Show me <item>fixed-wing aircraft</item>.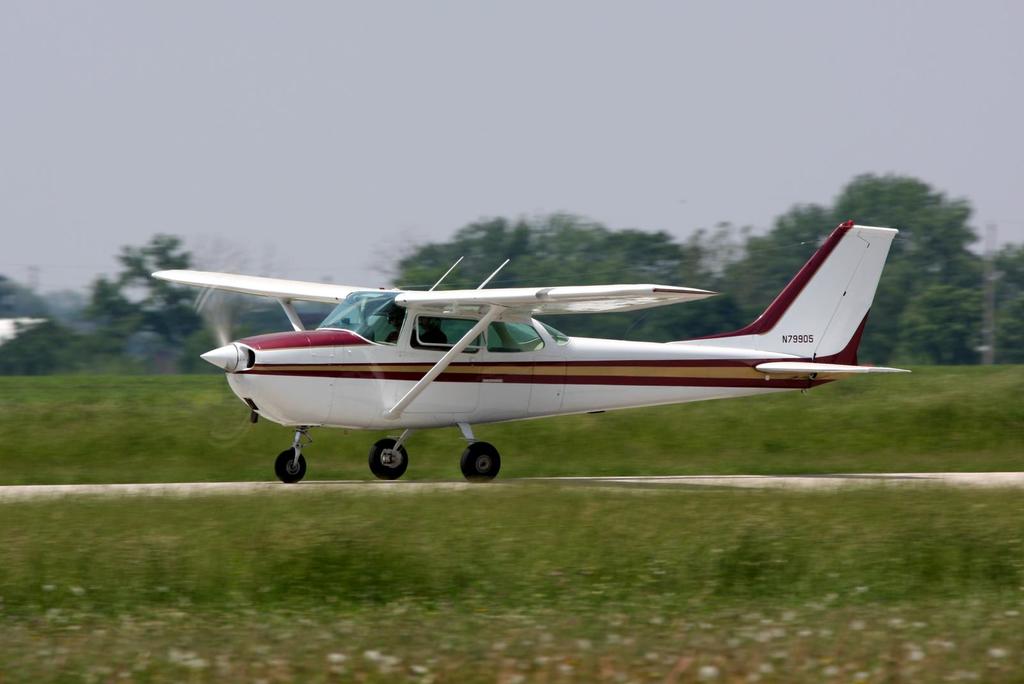
<item>fixed-wing aircraft</item> is here: bbox=(150, 218, 925, 490).
